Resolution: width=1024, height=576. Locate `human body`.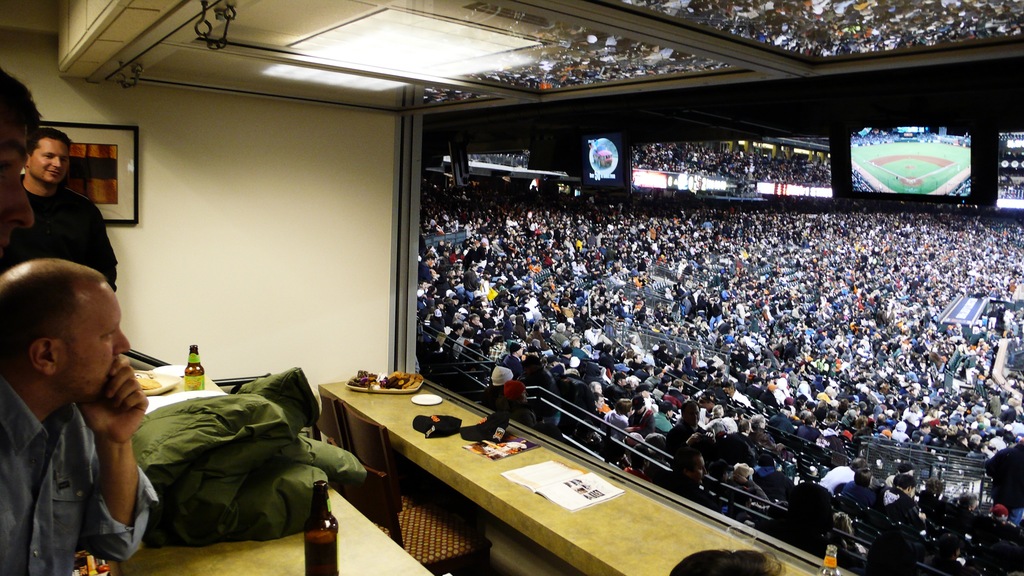
rect(661, 287, 677, 301).
